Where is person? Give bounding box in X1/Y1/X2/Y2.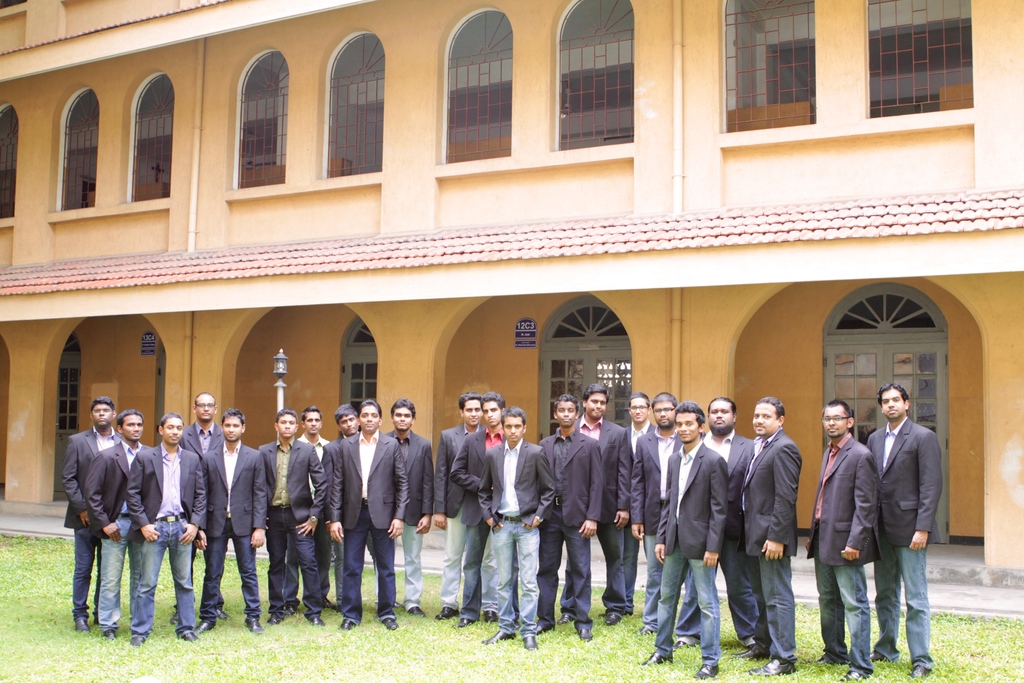
324/397/409/628.
